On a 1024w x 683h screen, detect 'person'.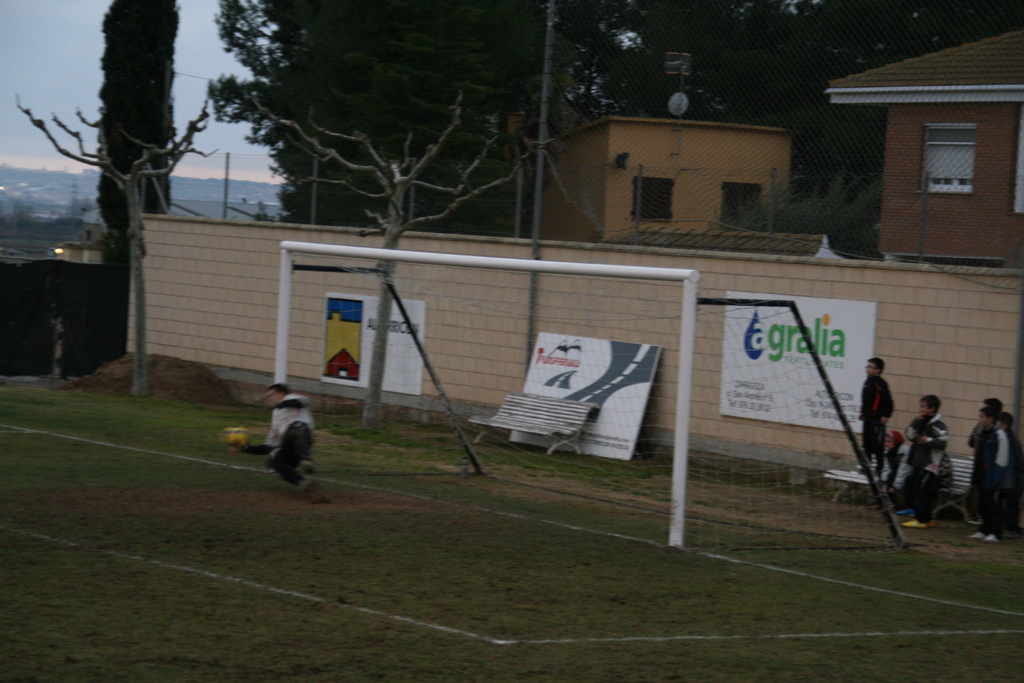
Rect(970, 403, 1019, 550).
